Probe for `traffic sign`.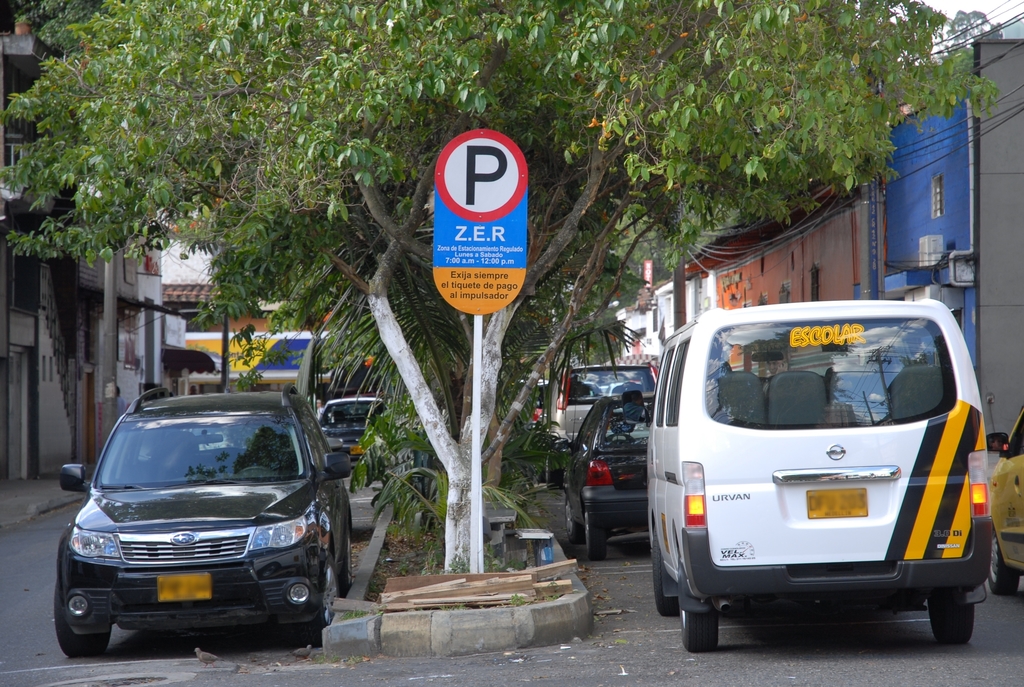
Probe result: 434 127 534 315.
